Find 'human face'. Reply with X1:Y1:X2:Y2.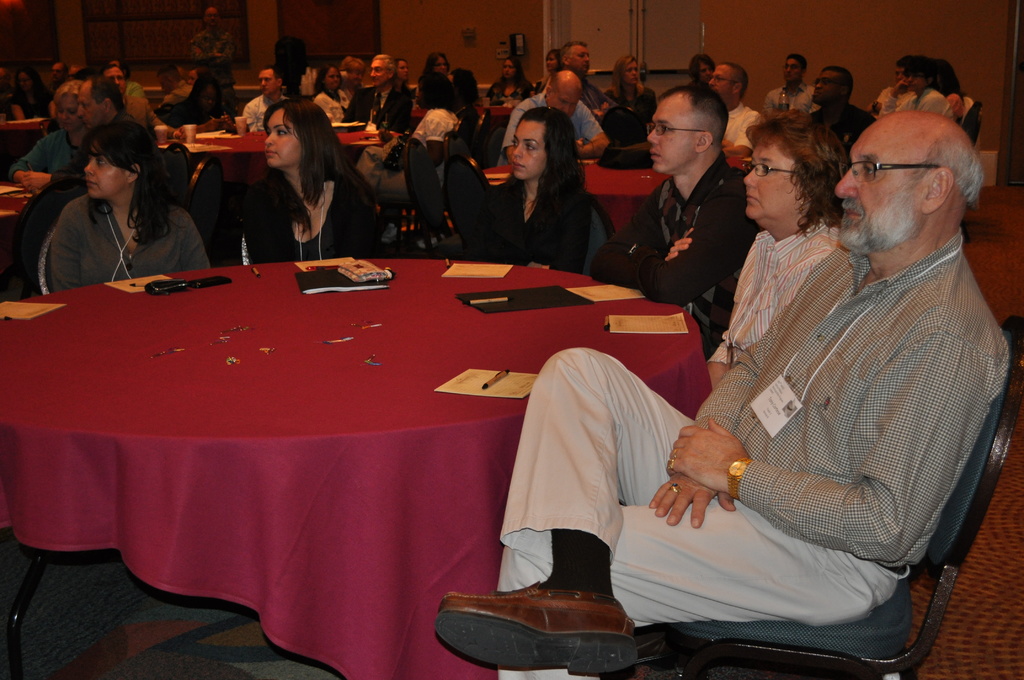
836:125:929:250.
